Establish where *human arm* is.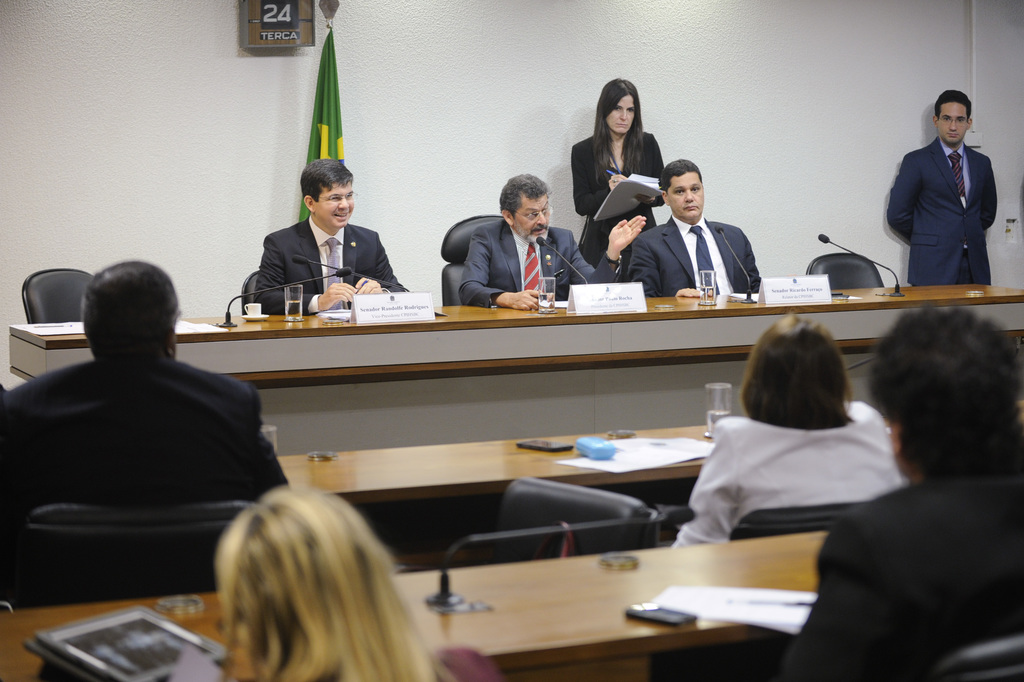
Established at BBox(456, 227, 548, 314).
